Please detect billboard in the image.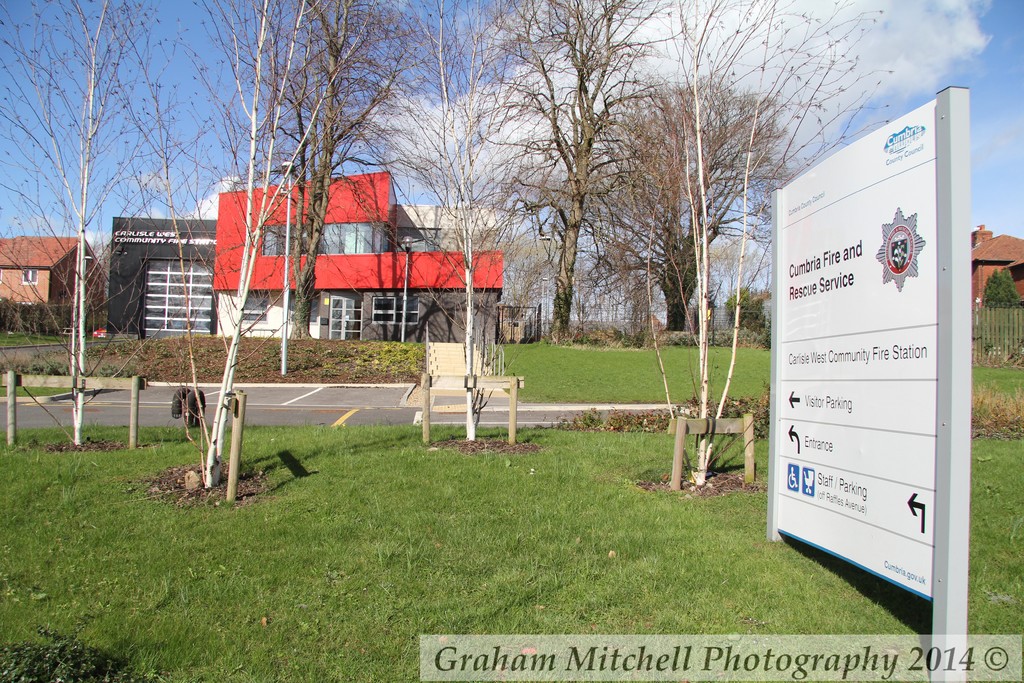
x1=758 y1=88 x2=989 y2=679.
